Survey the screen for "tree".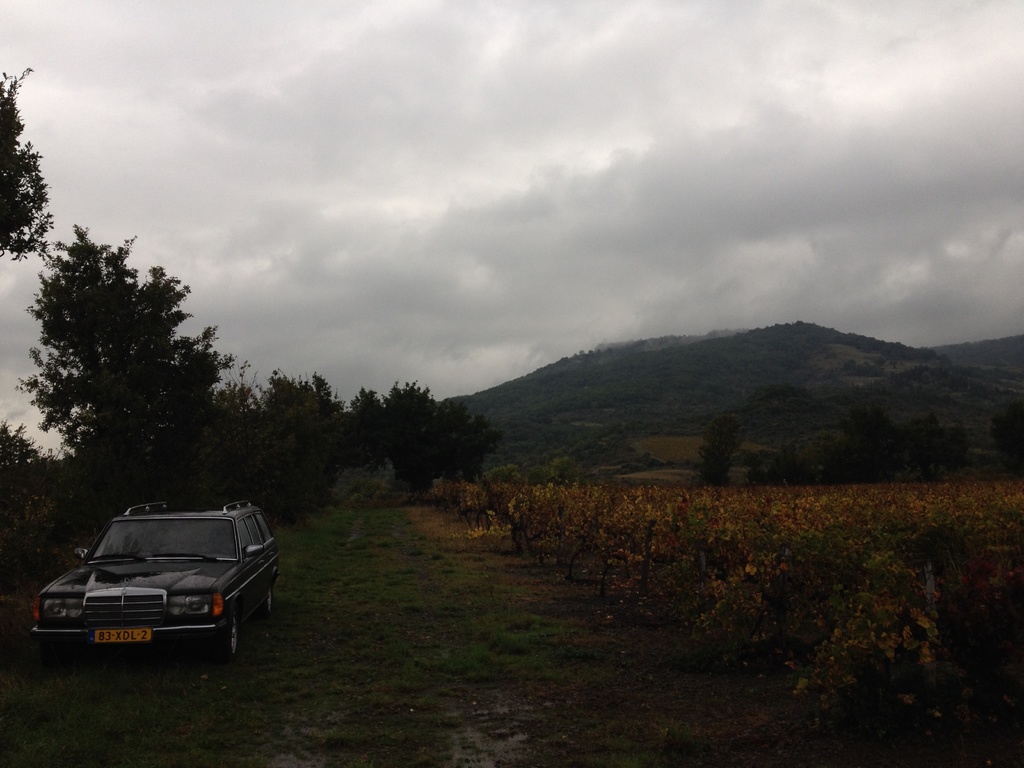
Survey found: bbox=[0, 417, 56, 570].
